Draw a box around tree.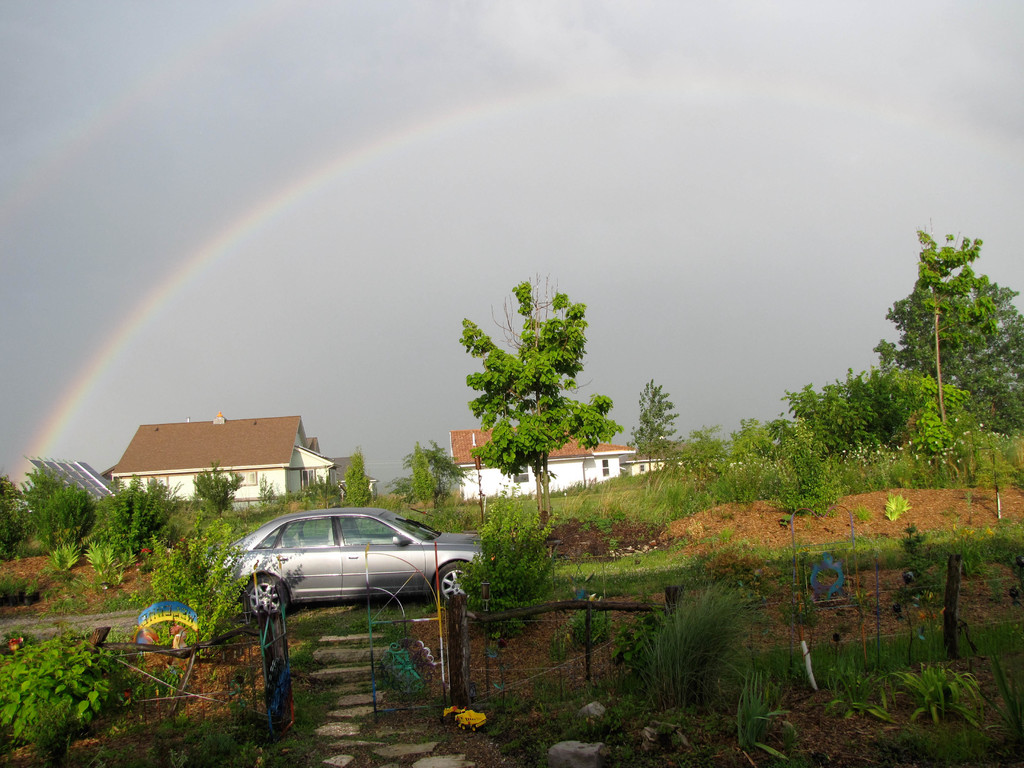
(340,447,376,513).
